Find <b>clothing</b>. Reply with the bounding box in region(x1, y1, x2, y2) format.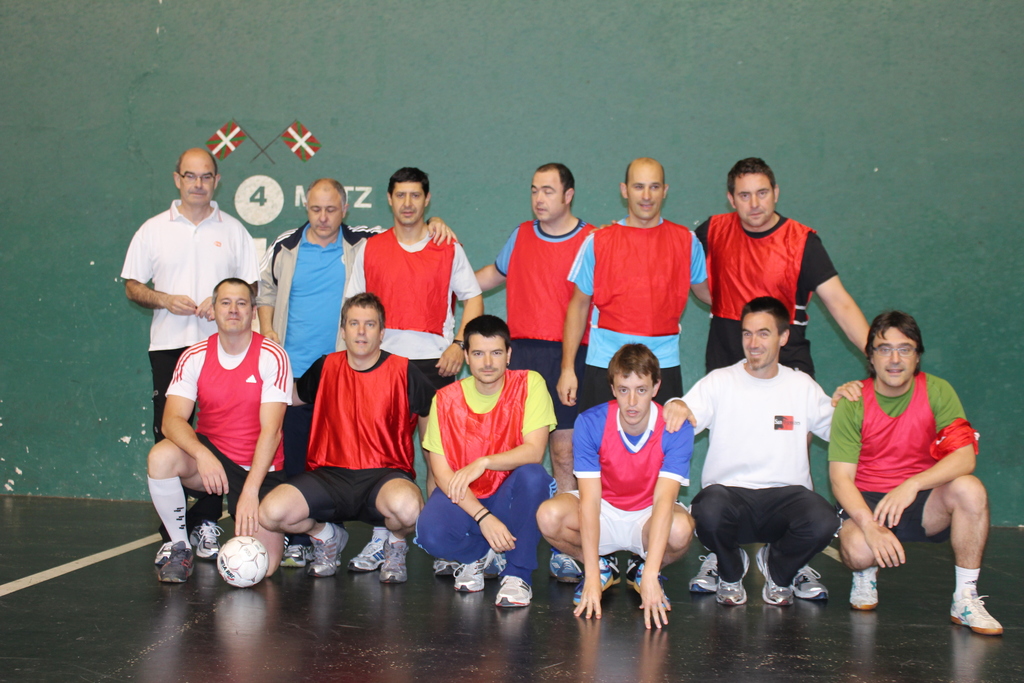
region(689, 213, 834, 397).
